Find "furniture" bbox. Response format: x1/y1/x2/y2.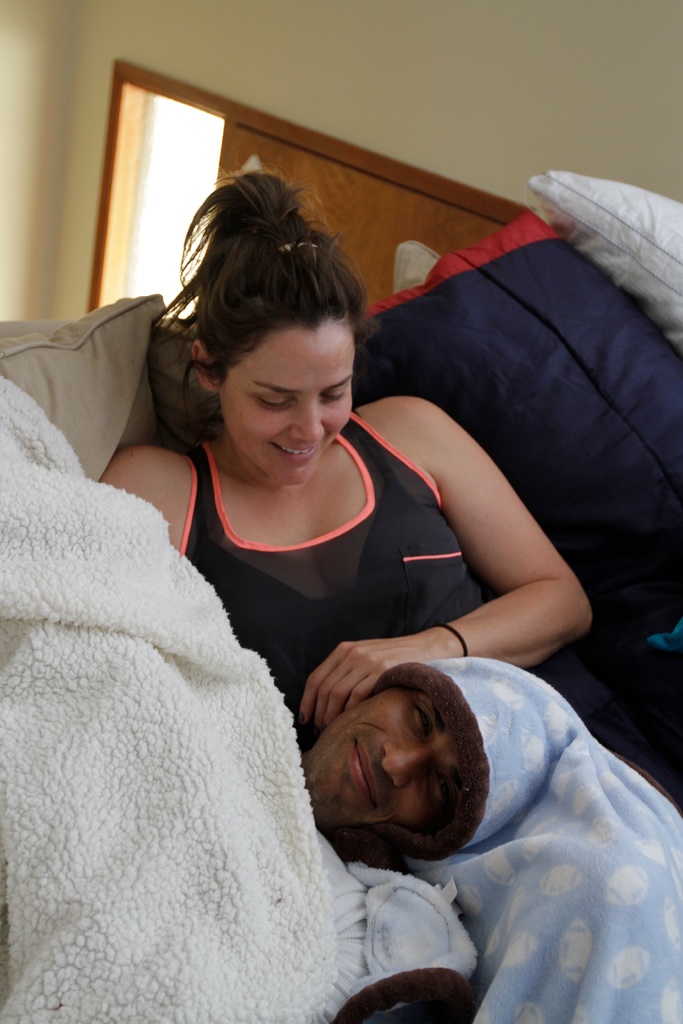
0/175/682/1023.
